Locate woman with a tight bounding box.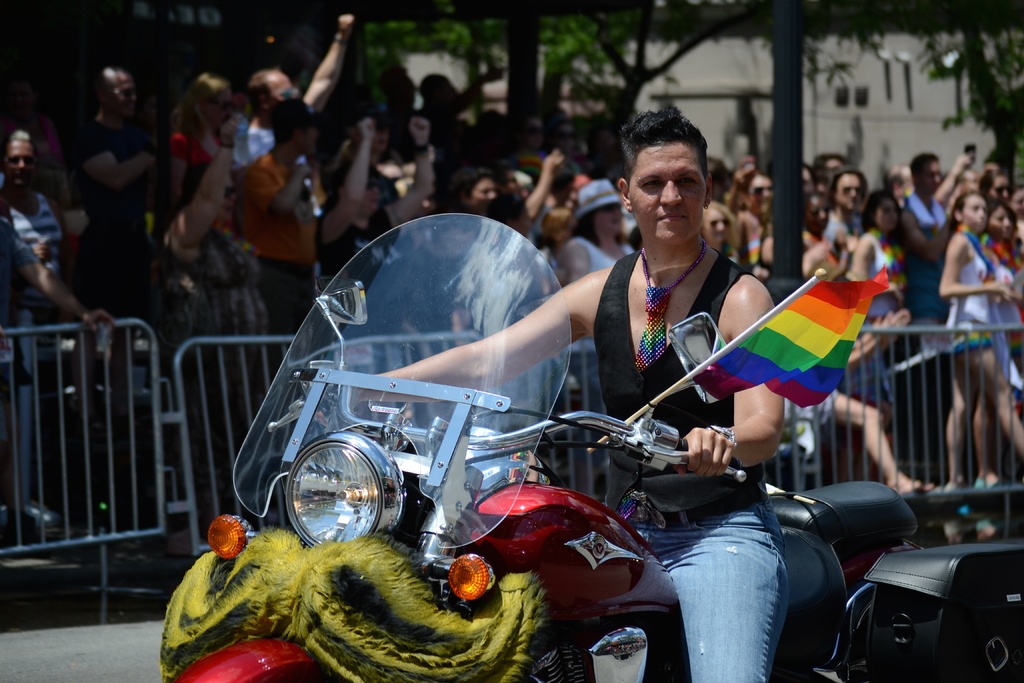
{"x1": 557, "y1": 181, "x2": 636, "y2": 284}.
